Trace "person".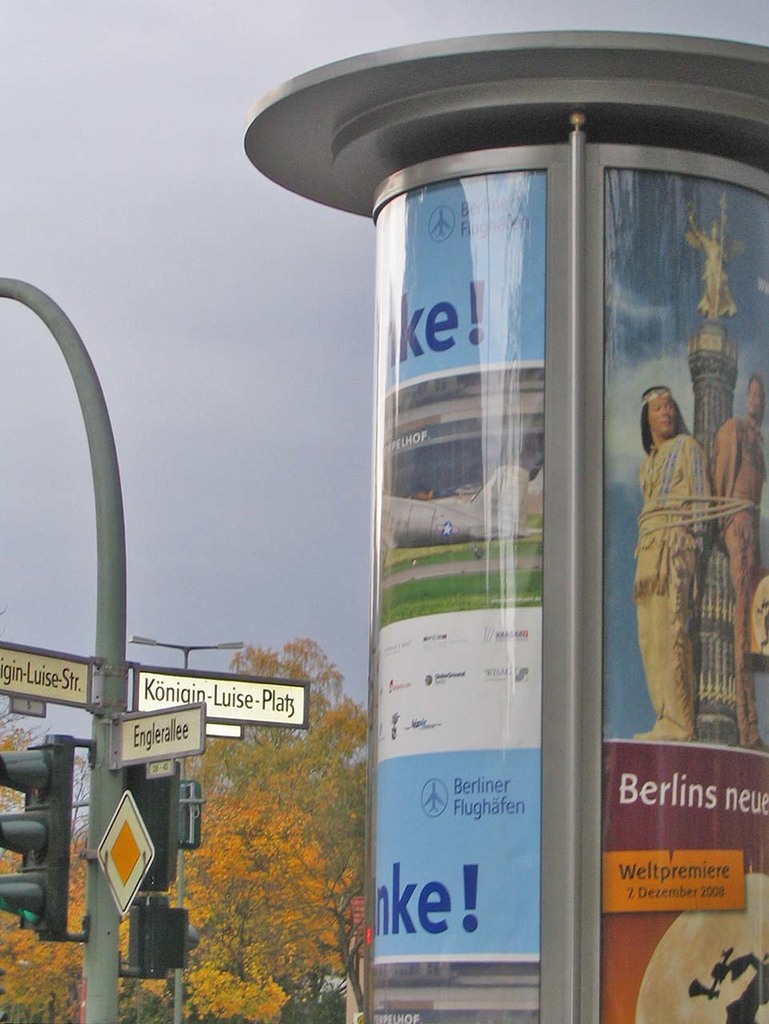
Traced to [644, 367, 748, 791].
